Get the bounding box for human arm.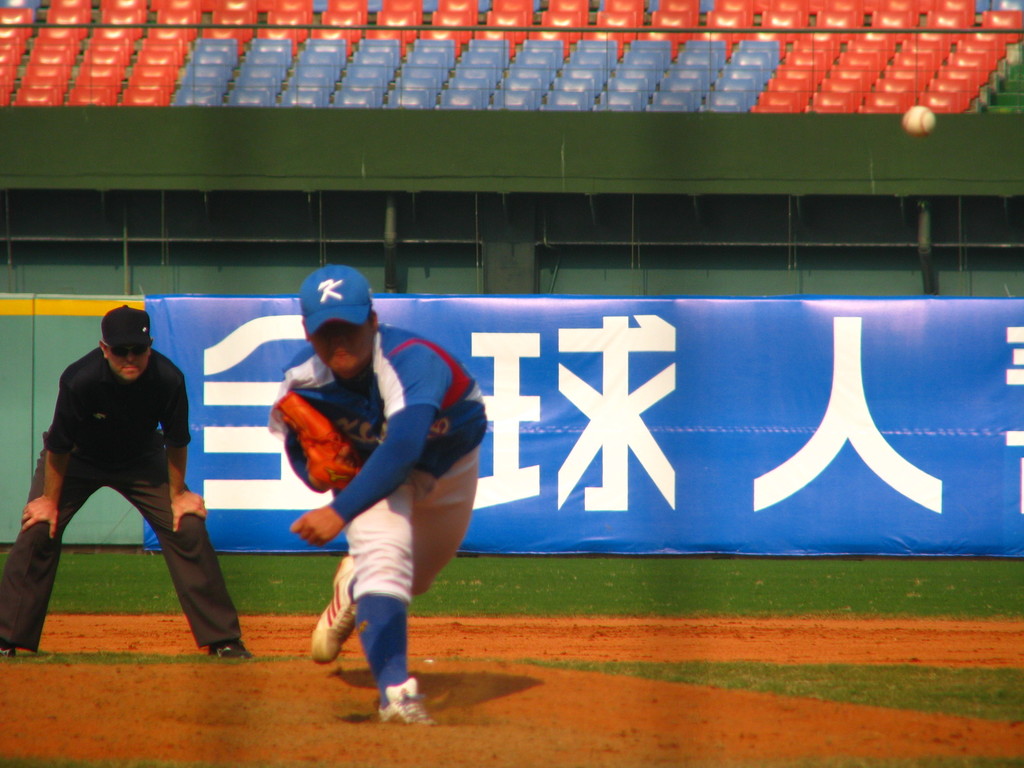
select_region(20, 367, 83, 541).
